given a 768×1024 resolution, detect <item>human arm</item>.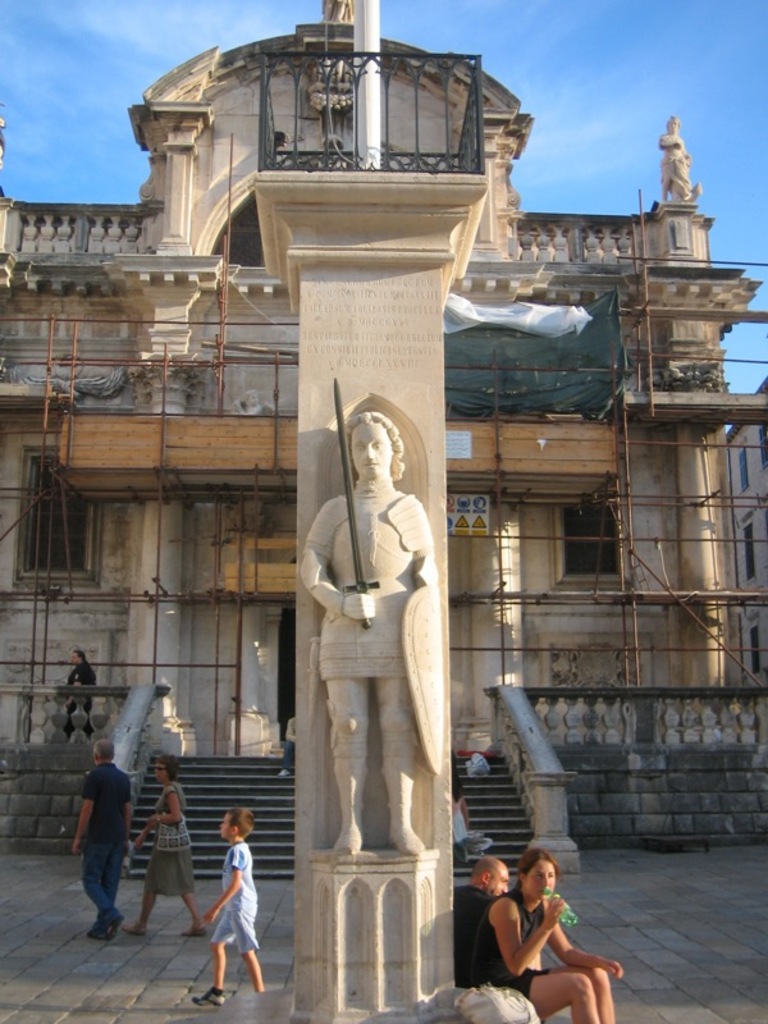
pyautogui.locateOnScreen(201, 855, 251, 923).
